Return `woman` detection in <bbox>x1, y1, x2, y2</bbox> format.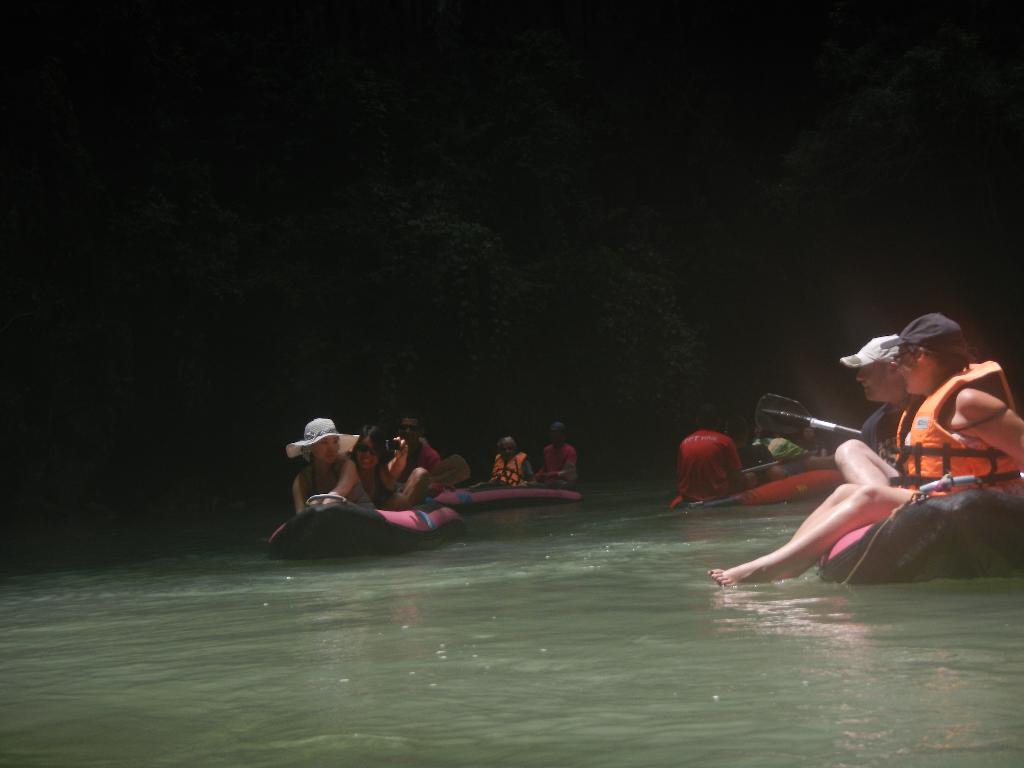
<bbox>345, 422, 407, 512</bbox>.
